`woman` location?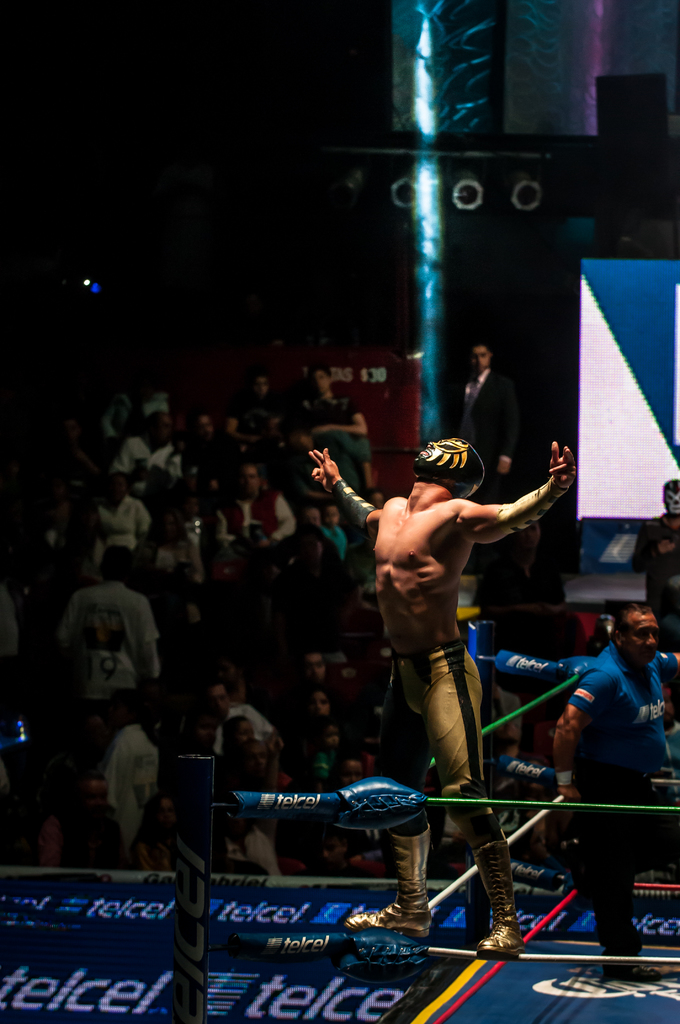
detection(132, 510, 203, 627)
